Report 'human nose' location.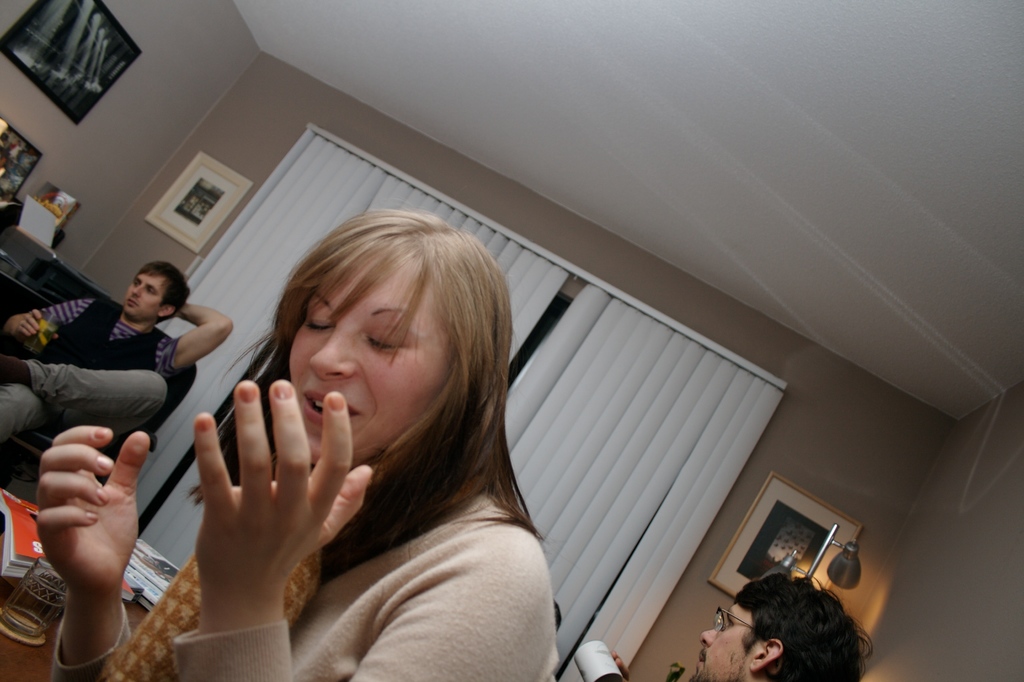
Report: {"left": 310, "top": 326, "right": 356, "bottom": 384}.
